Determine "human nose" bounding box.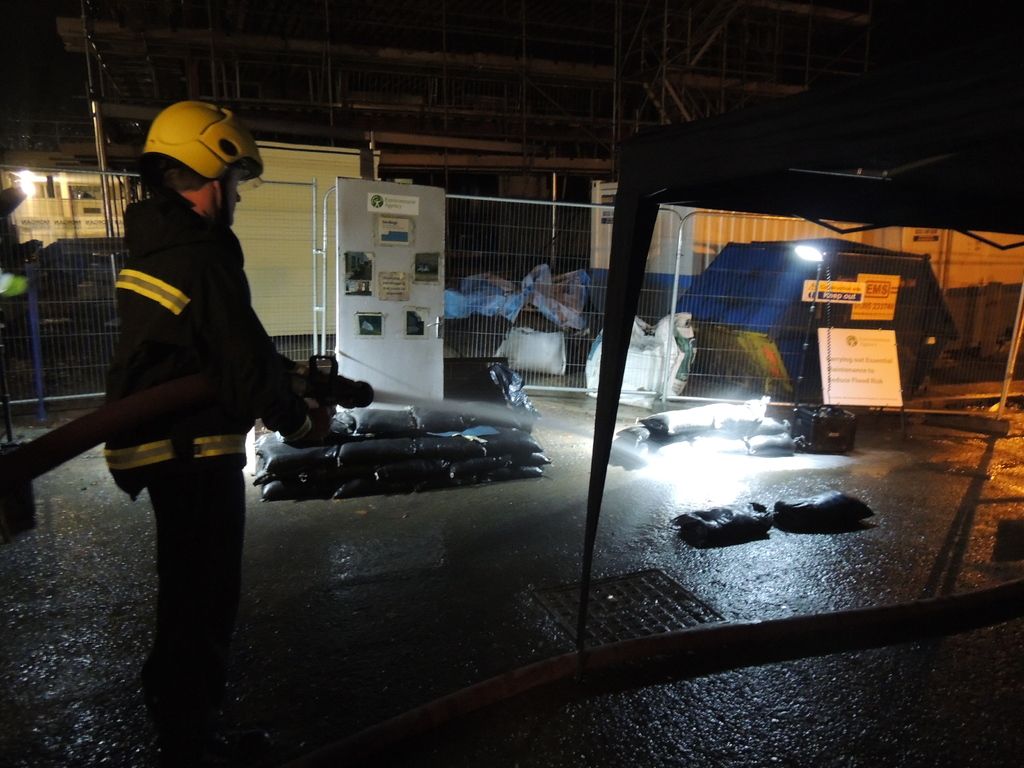
Determined: l=234, t=191, r=244, b=200.
